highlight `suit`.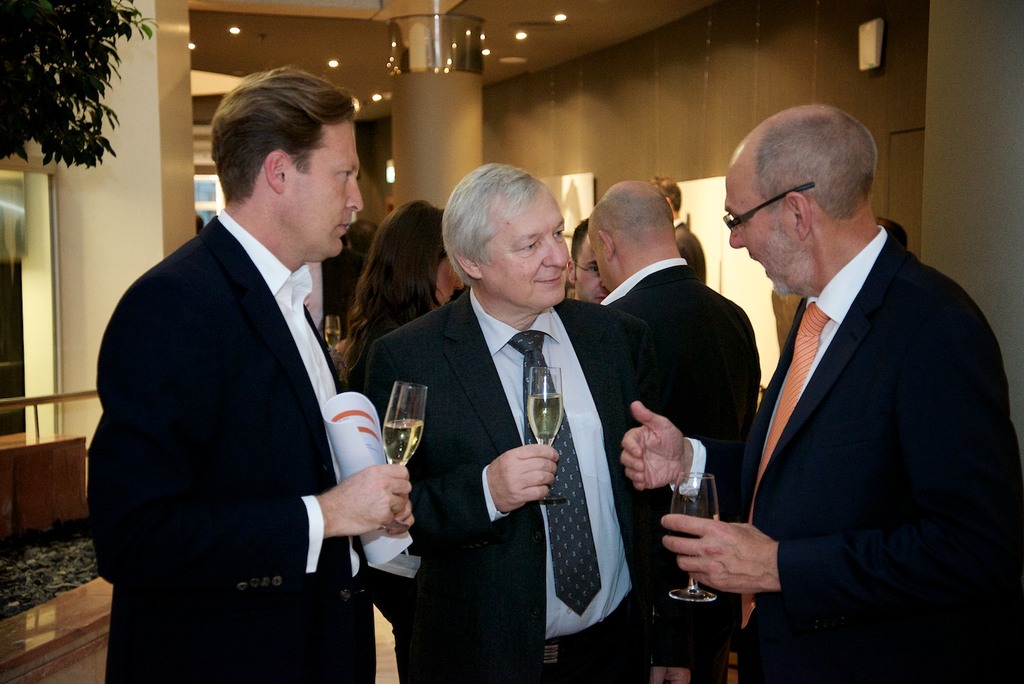
Highlighted region: [362, 284, 678, 683].
